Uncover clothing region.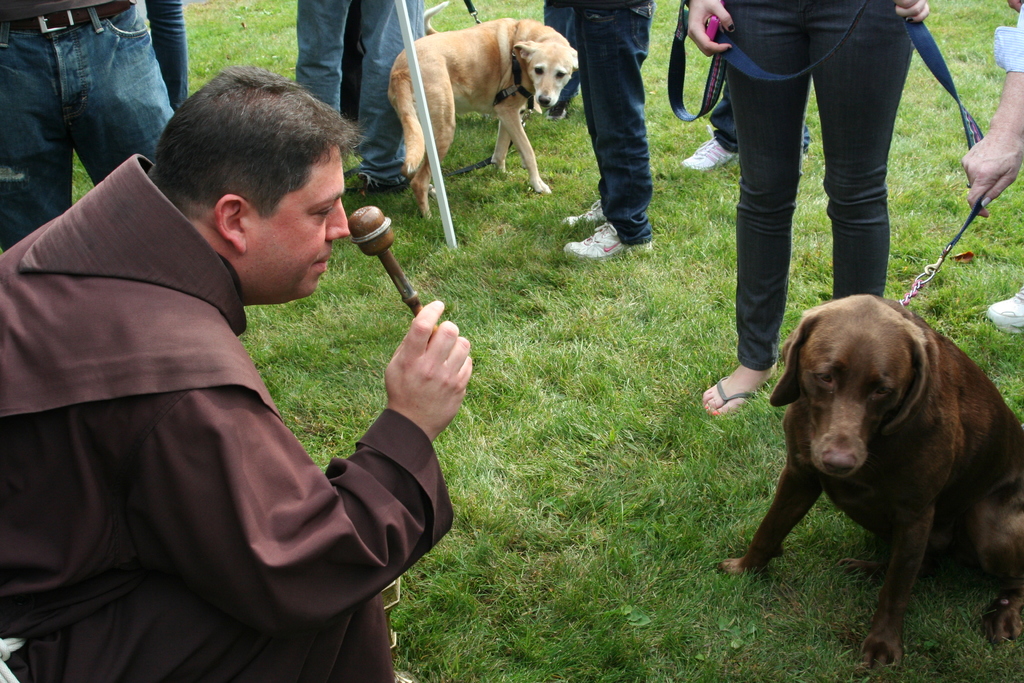
Uncovered: <region>141, 0, 188, 110</region>.
